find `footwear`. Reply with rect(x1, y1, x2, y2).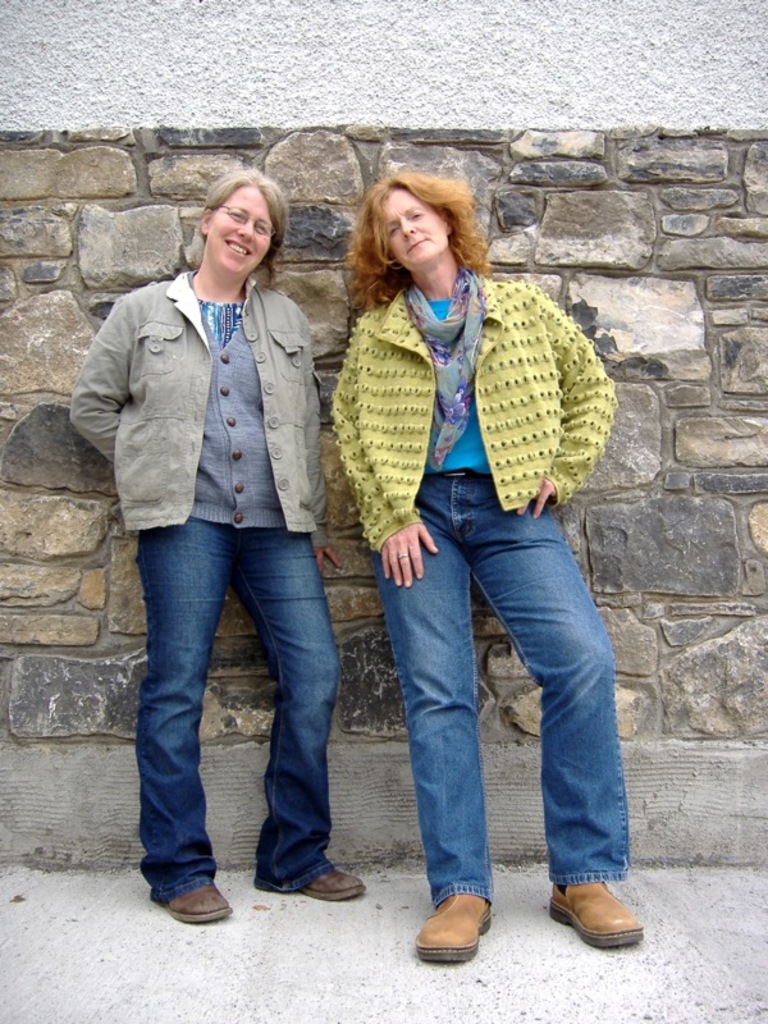
rect(412, 893, 512, 972).
